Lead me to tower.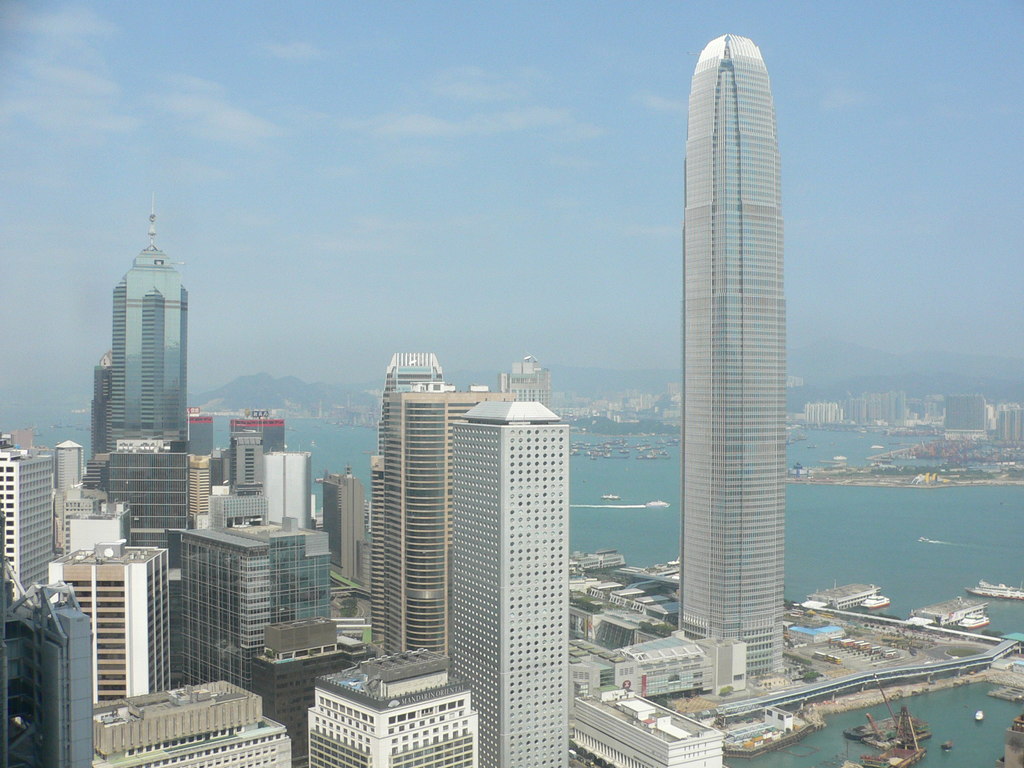
Lead to <region>56, 543, 161, 710</region>.
